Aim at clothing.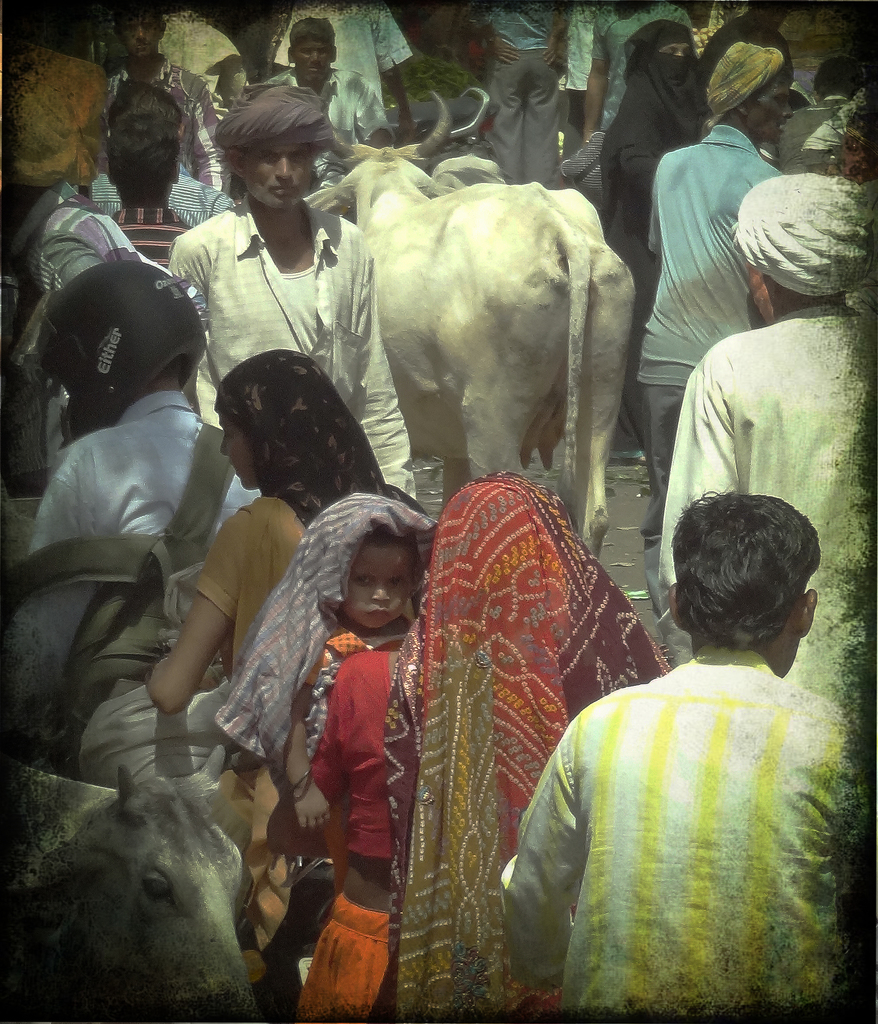
Aimed at select_region(20, 191, 207, 311).
